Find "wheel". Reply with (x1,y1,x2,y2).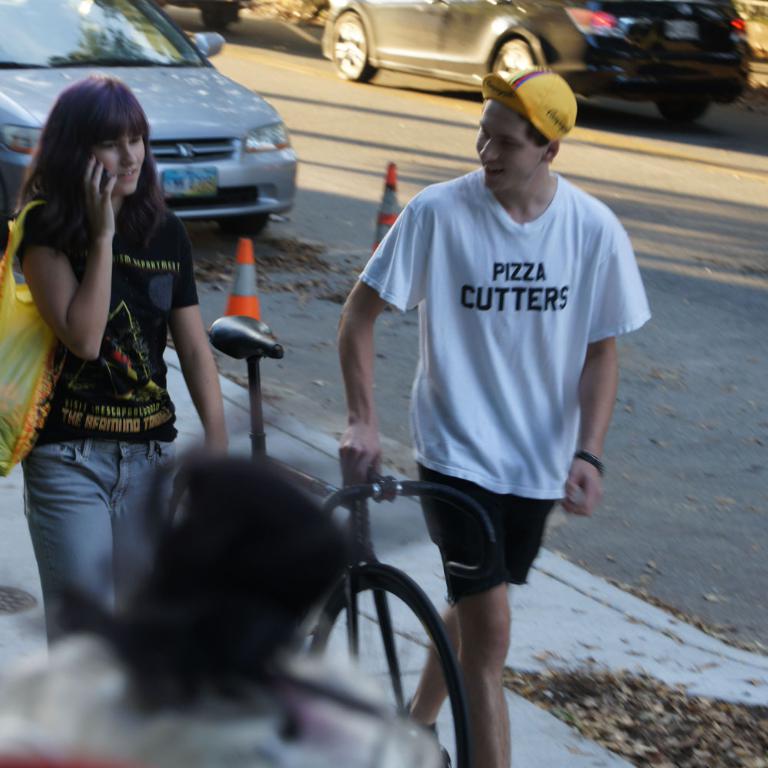
(333,12,376,81).
